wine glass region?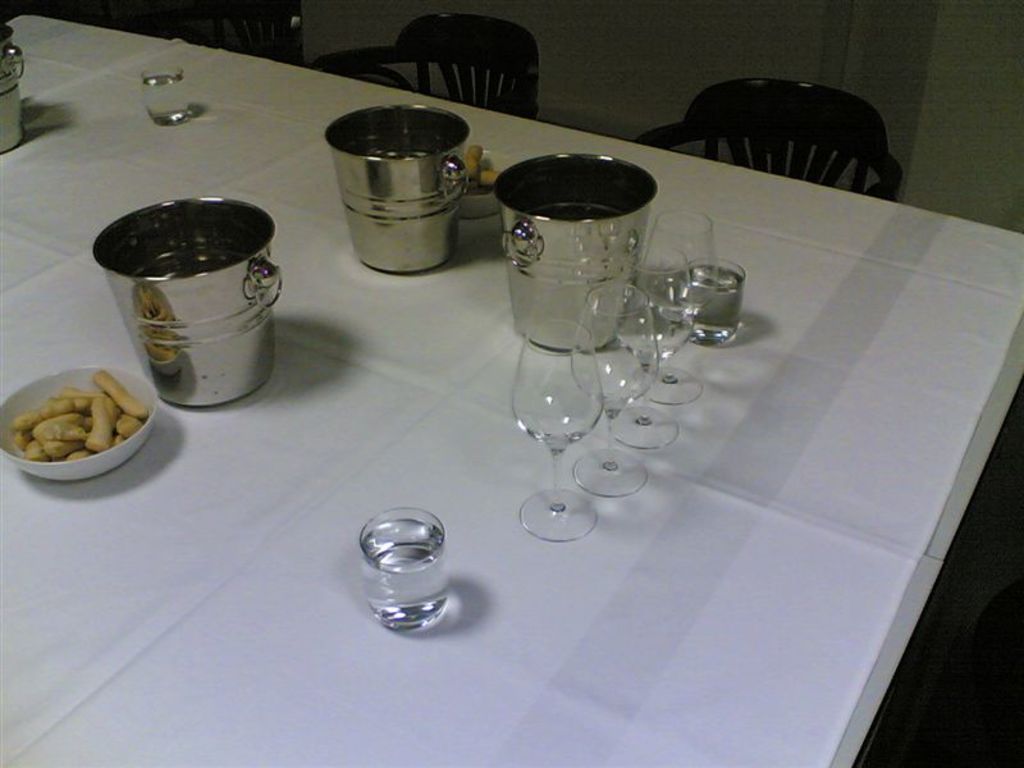
select_region(513, 320, 600, 541)
